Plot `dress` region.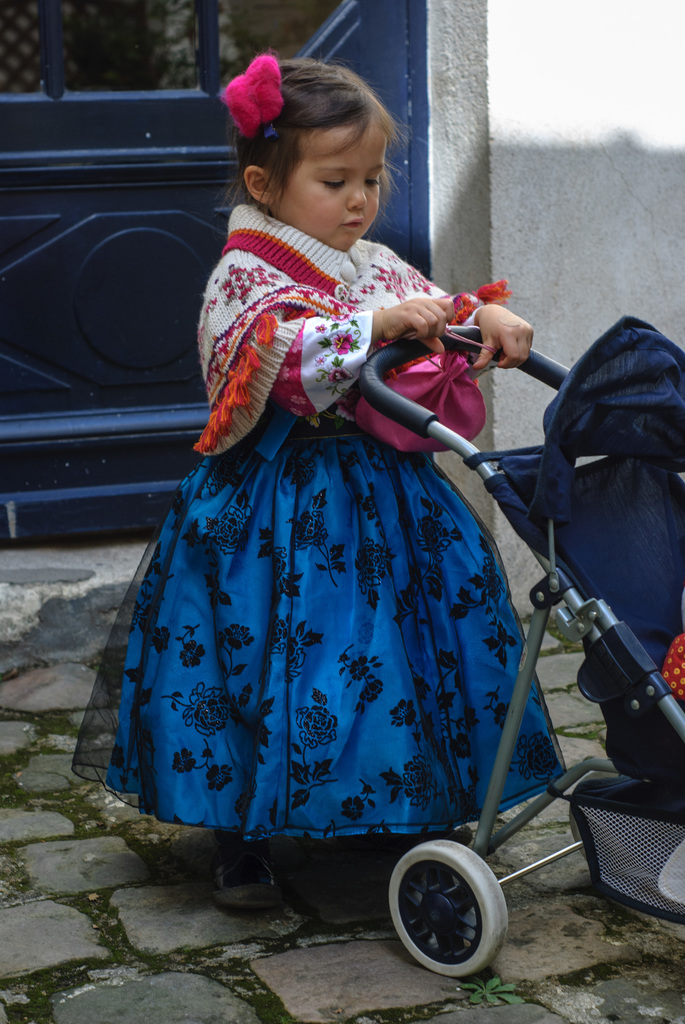
Plotted at {"left": 71, "top": 239, "right": 569, "bottom": 845}.
